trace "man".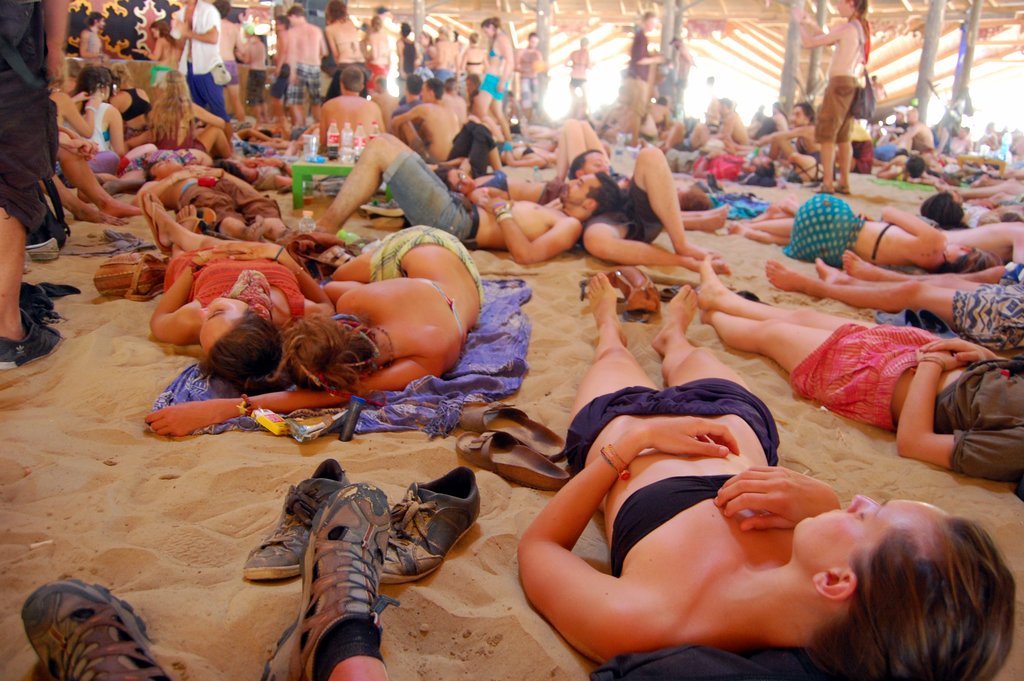
Traced to box=[622, 10, 664, 146].
